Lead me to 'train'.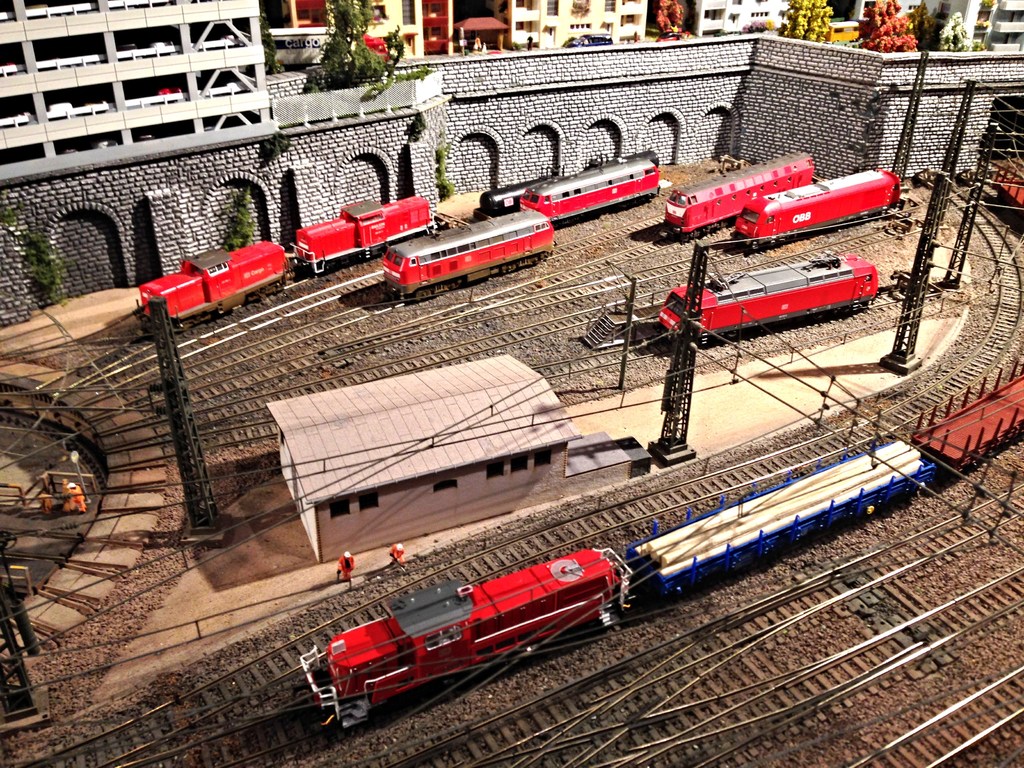
Lead to 296,166,1023,730.
